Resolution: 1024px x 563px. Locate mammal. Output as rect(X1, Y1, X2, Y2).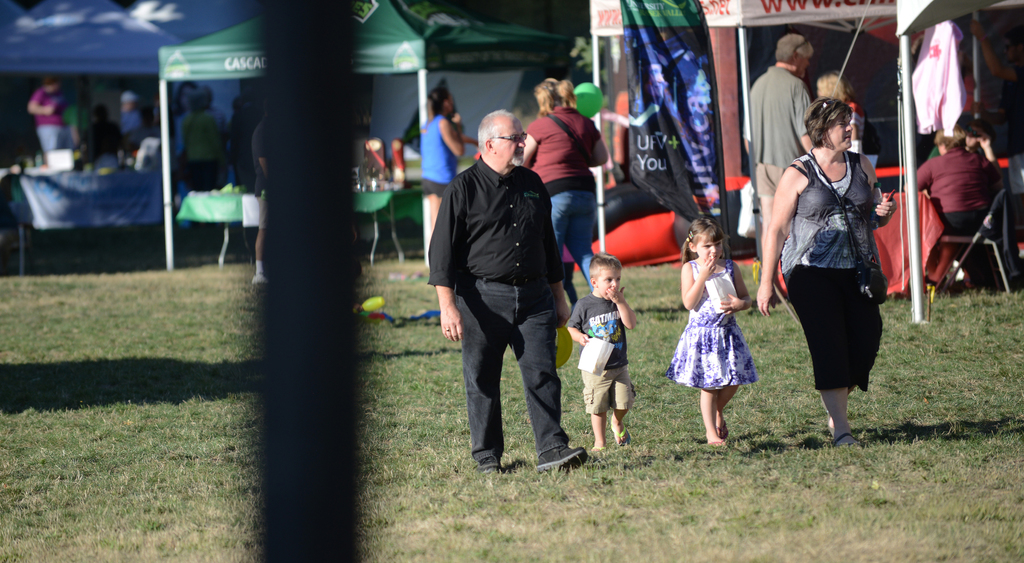
rect(756, 99, 895, 447).
